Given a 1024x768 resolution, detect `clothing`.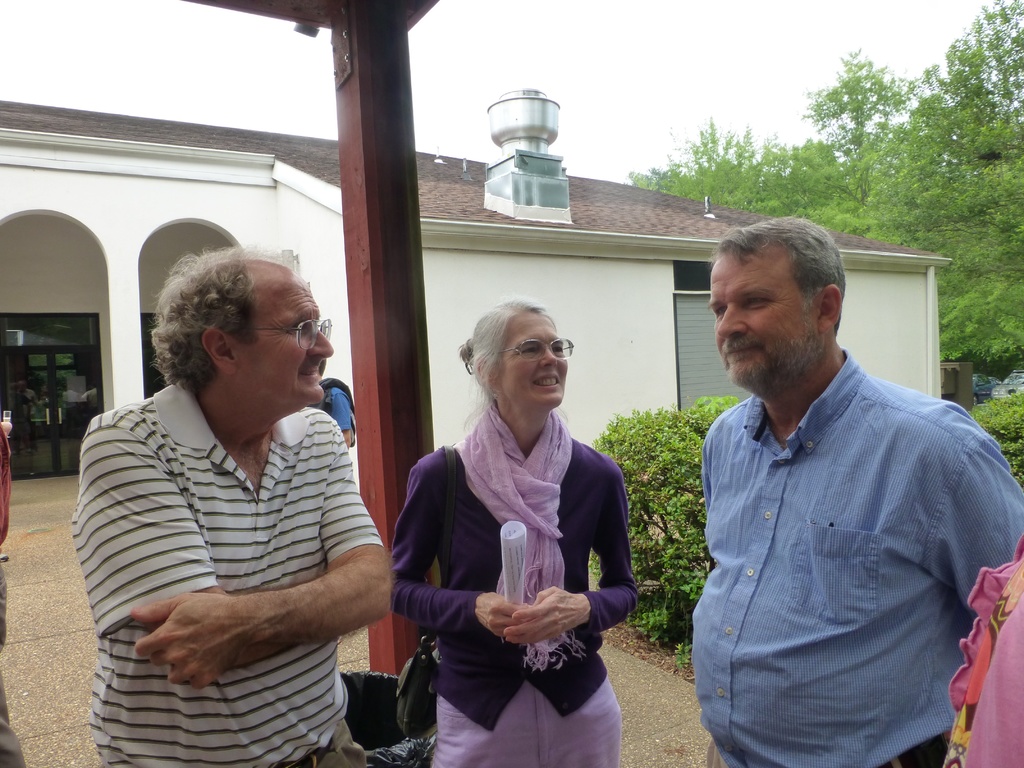
rect(67, 364, 396, 767).
